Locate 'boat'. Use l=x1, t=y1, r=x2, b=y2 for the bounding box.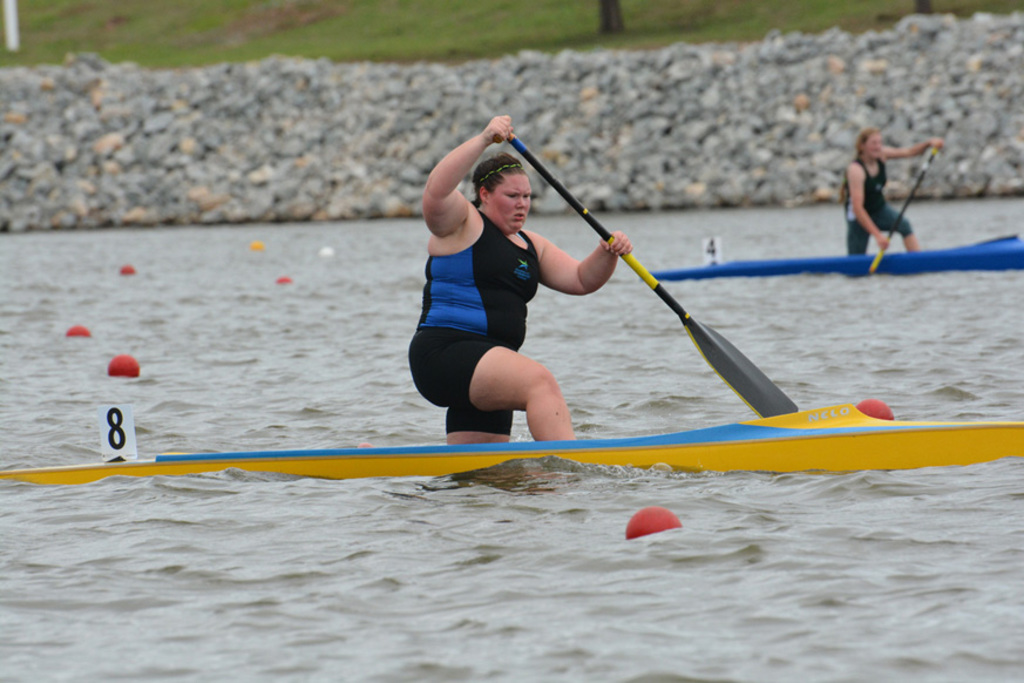
l=0, t=399, r=1023, b=486.
